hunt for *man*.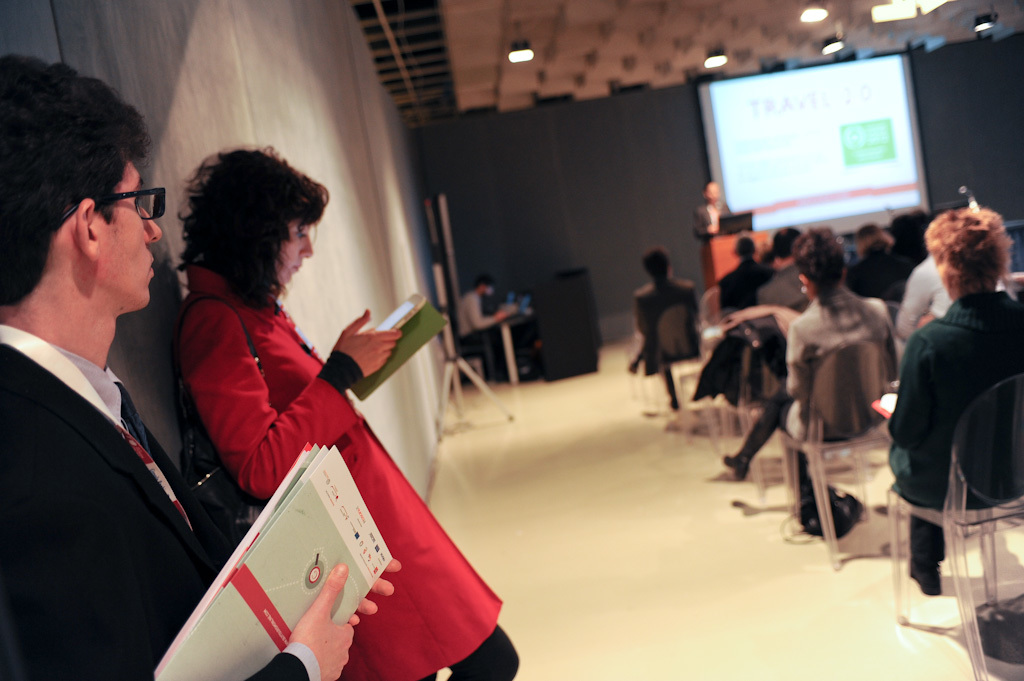
Hunted down at <box>631,246,700,402</box>.
